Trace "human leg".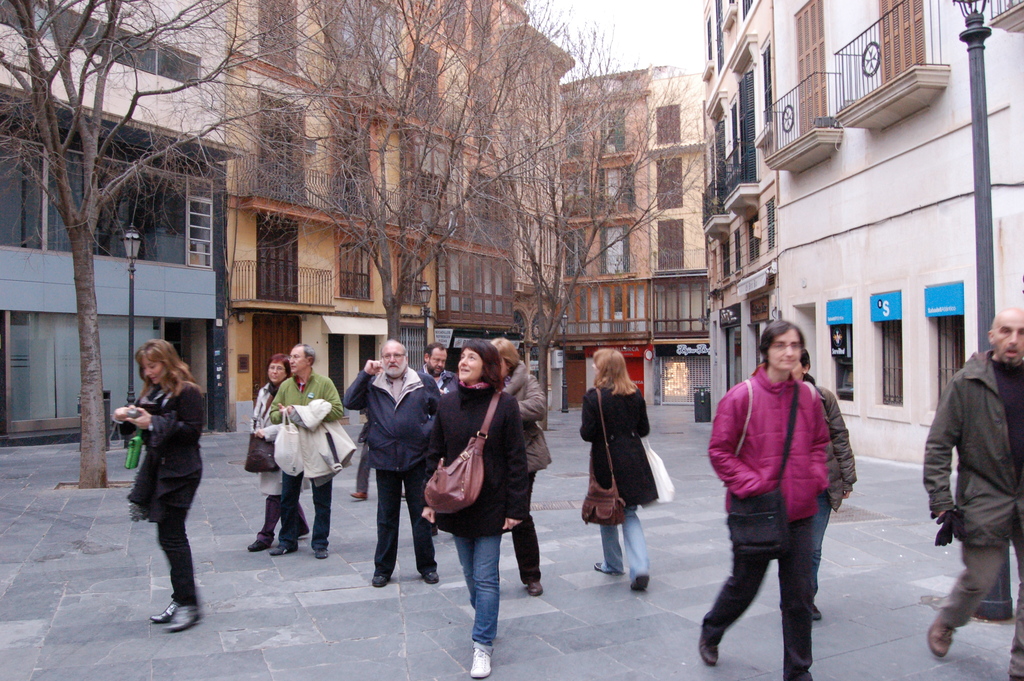
Traced to 370:471:395:590.
